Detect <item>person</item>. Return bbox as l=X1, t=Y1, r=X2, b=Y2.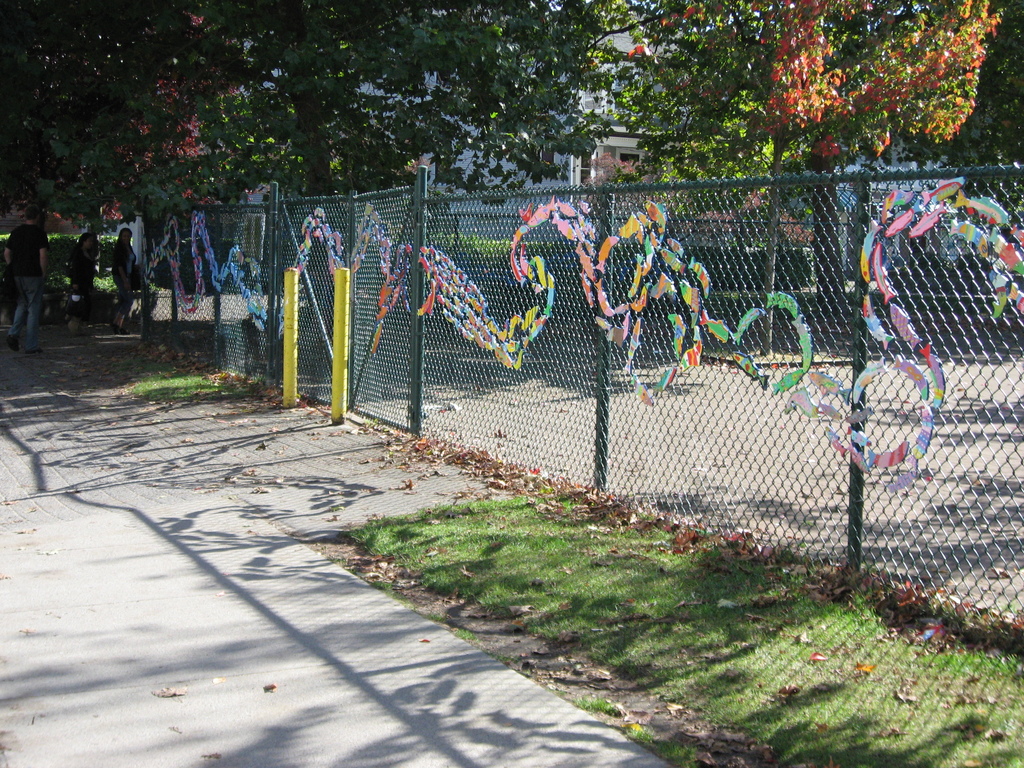
l=69, t=232, r=99, b=331.
